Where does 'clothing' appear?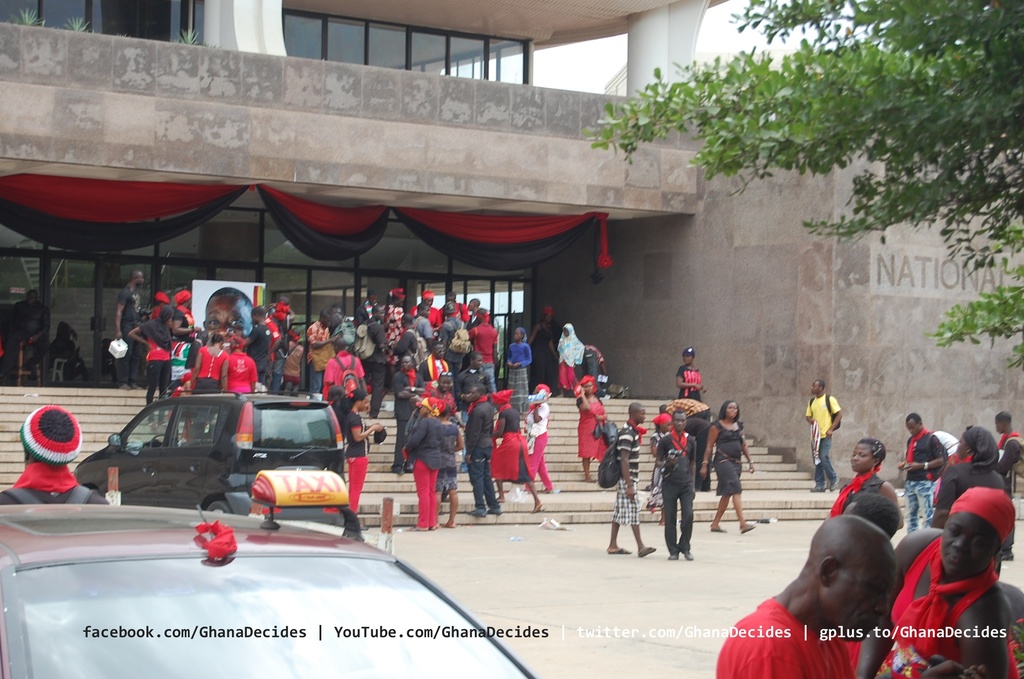
Appears at (573,393,617,459).
